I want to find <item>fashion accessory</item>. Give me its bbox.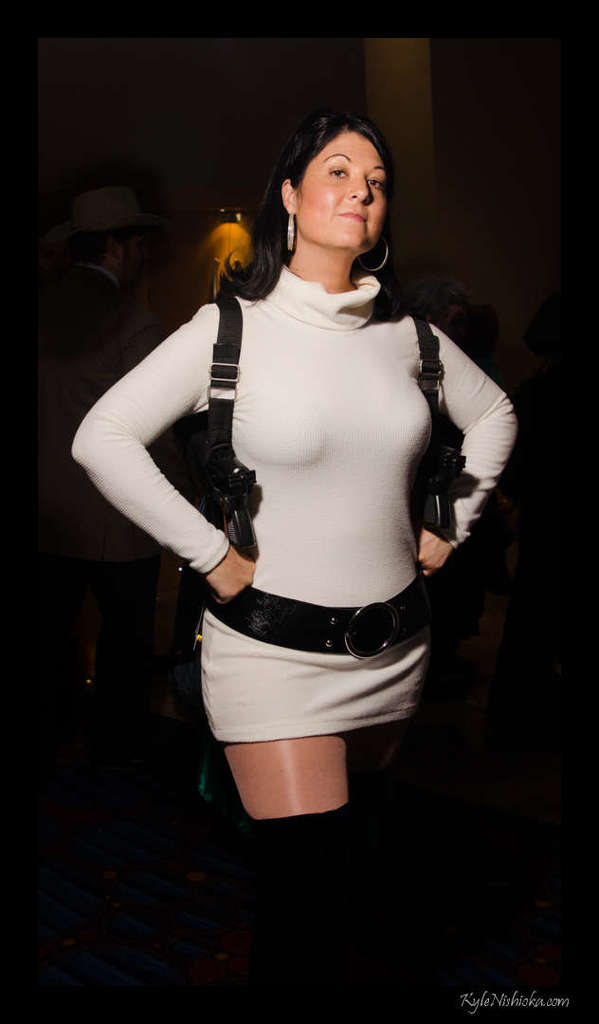
286, 212, 297, 253.
